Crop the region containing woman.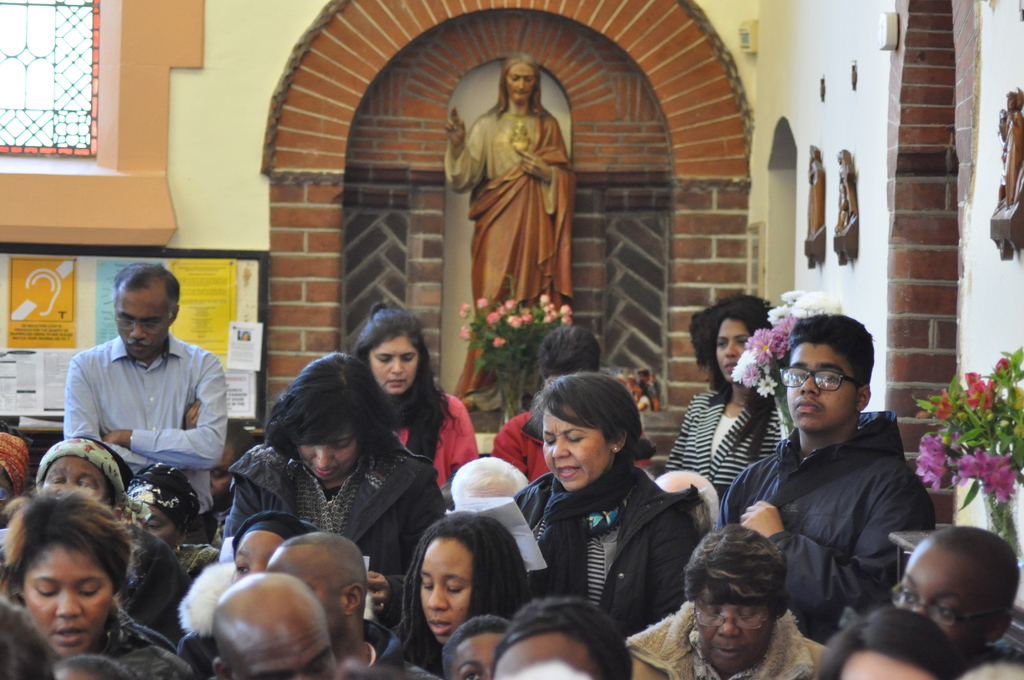
Crop region: 215/334/460/598.
